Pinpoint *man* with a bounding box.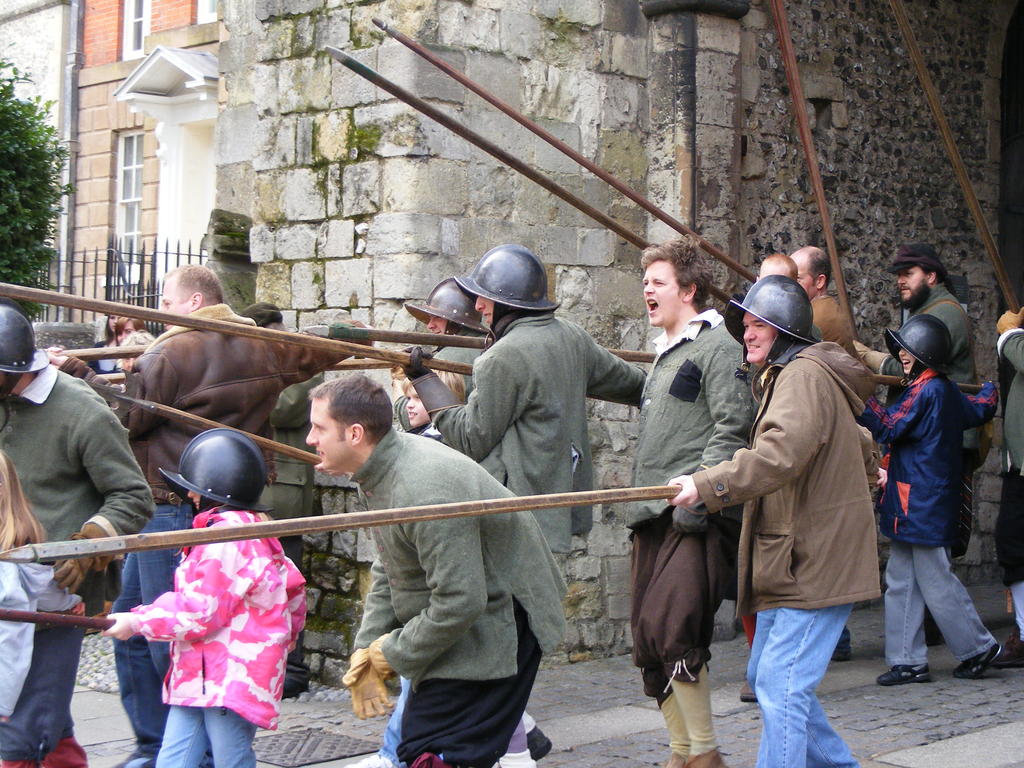
(x1=302, y1=373, x2=572, y2=764).
